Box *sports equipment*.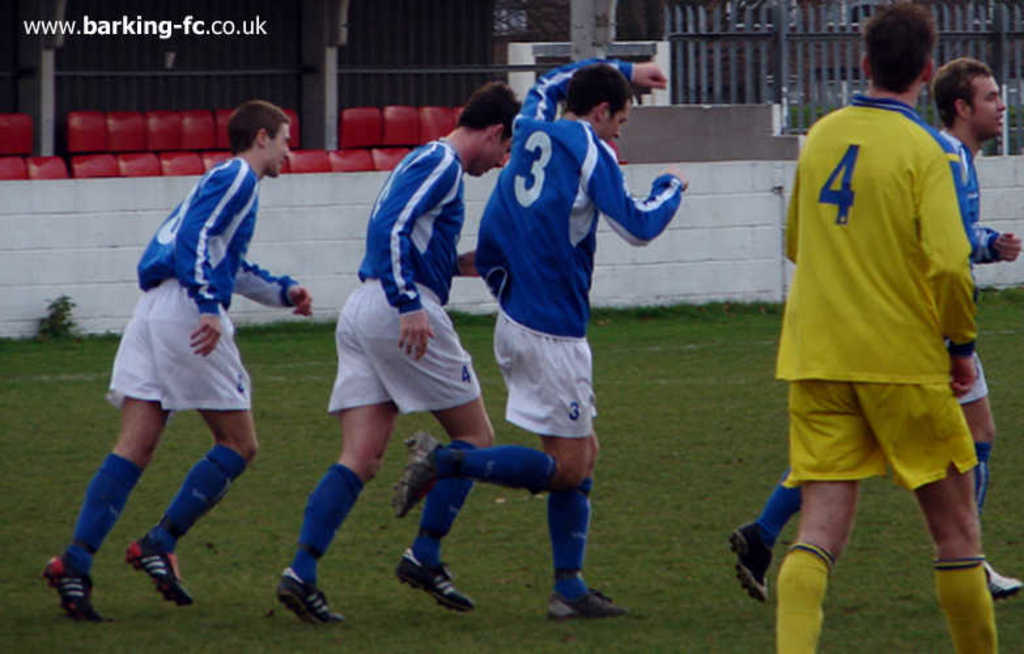
locate(543, 585, 629, 621).
